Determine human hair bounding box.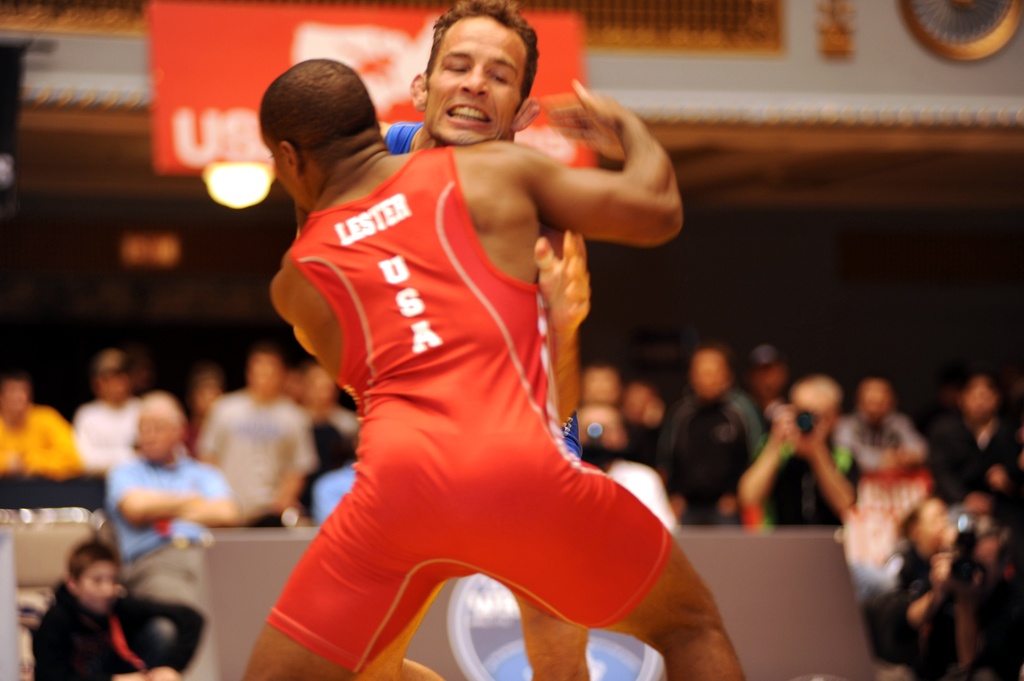
Determined: <box>248,57,381,162</box>.
